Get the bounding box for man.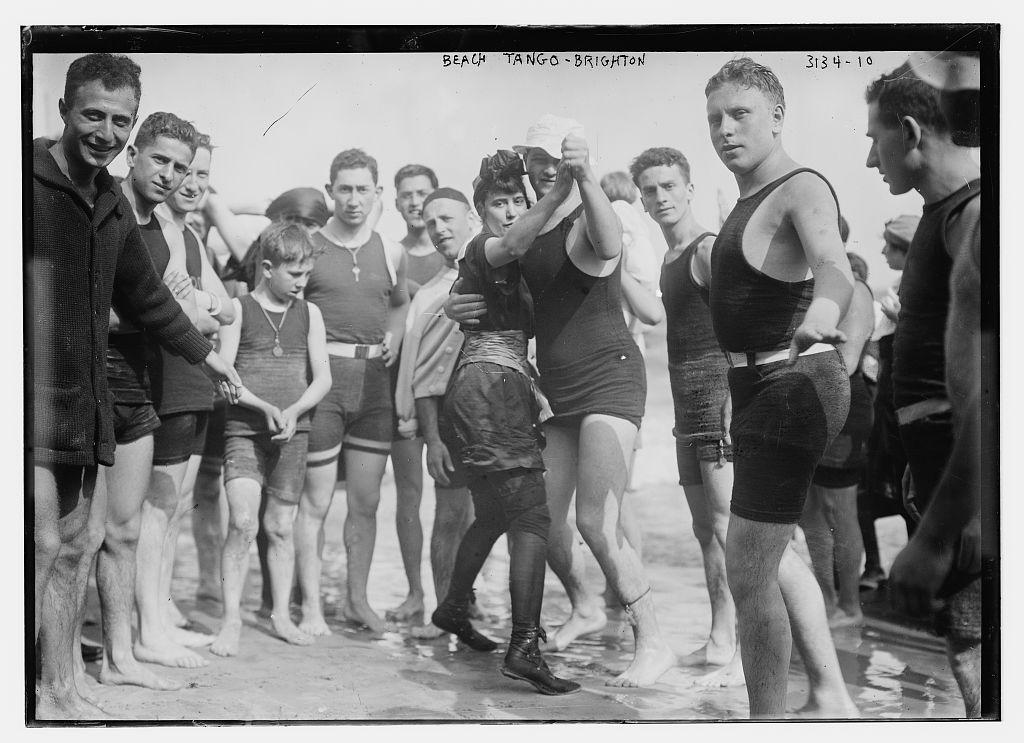
(left=703, top=53, right=865, bottom=720).
